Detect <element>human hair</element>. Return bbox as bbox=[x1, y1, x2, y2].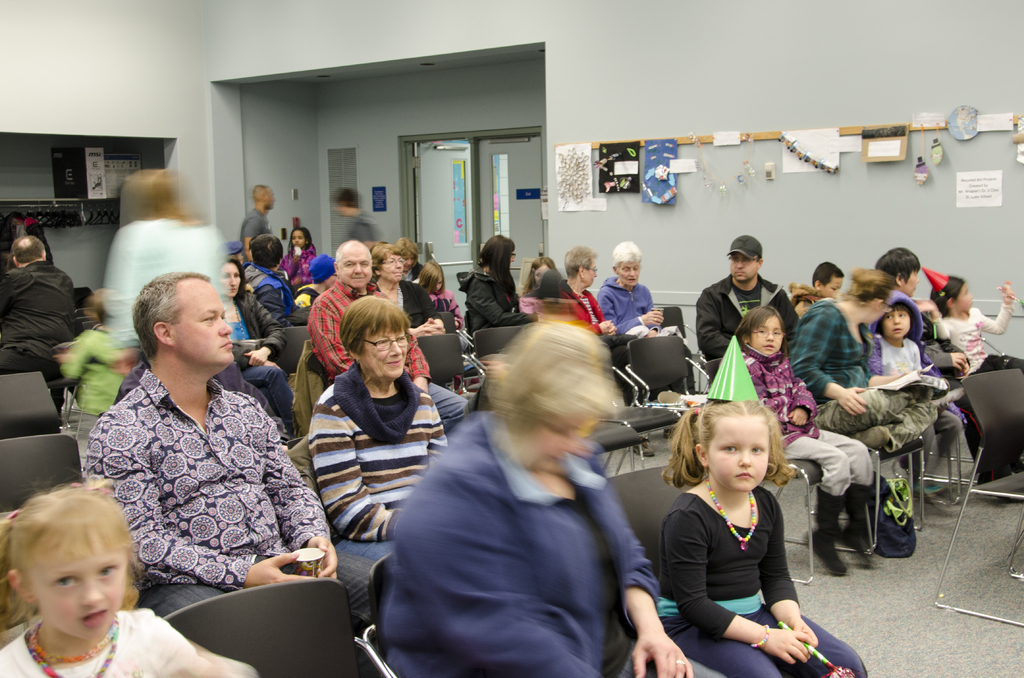
bbox=[524, 266, 563, 296].
